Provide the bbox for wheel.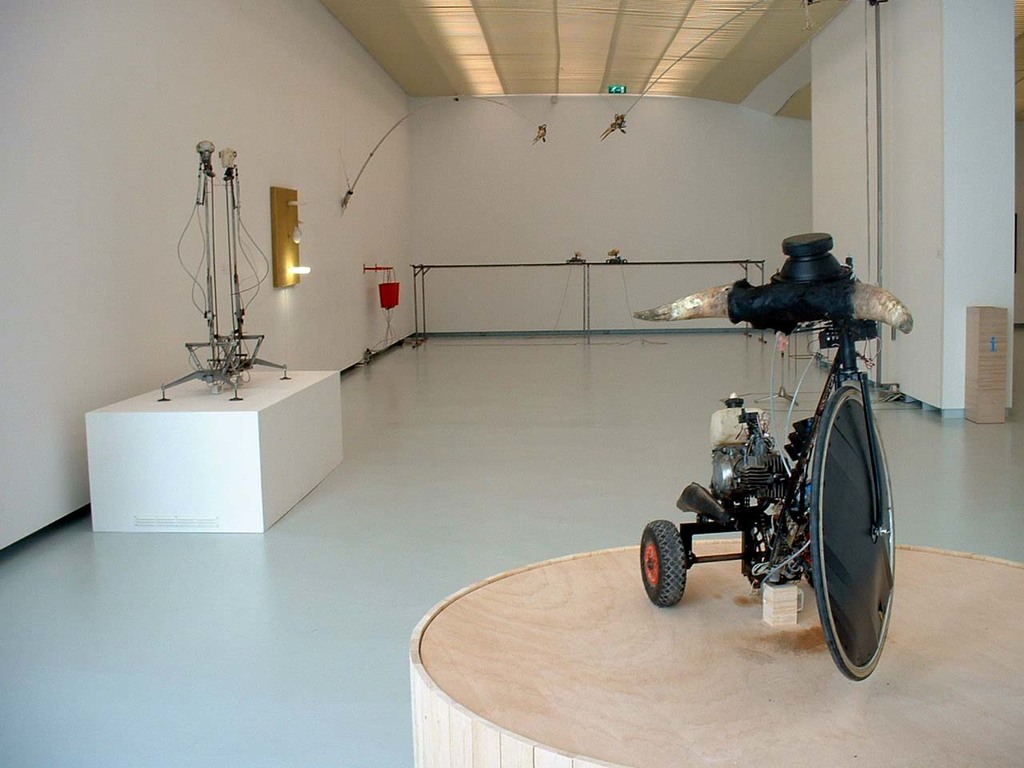
566 256 572 262.
